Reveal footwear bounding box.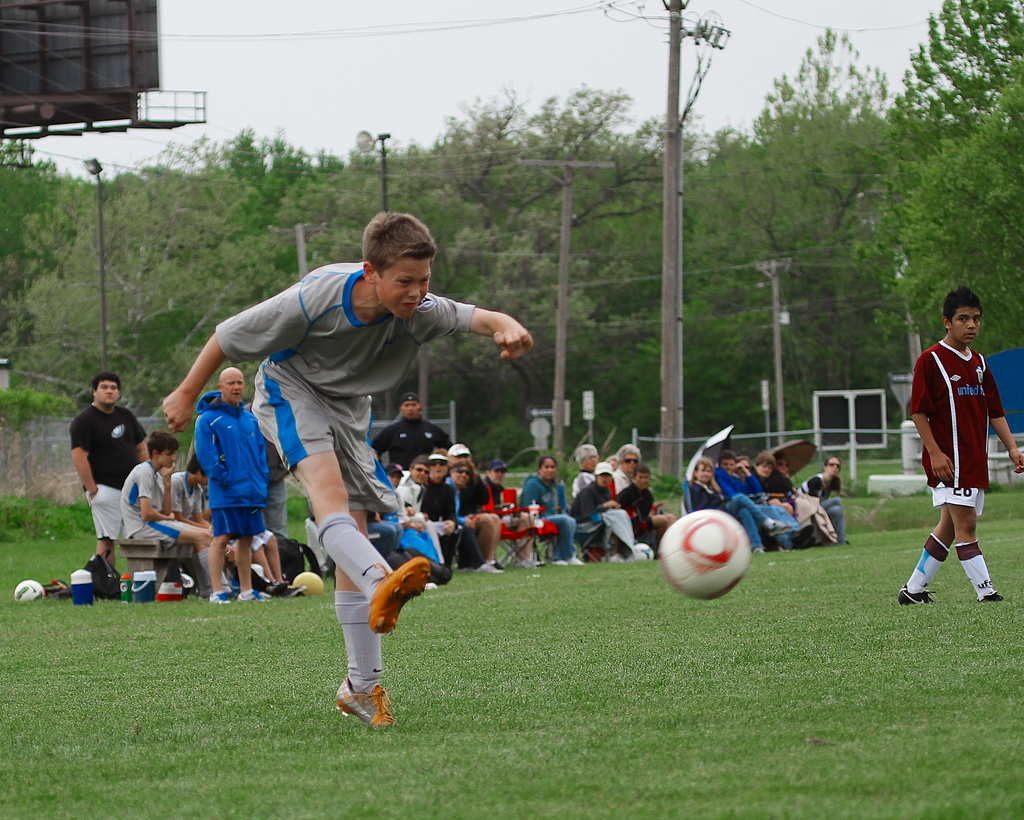
Revealed: select_region(237, 584, 278, 604).
